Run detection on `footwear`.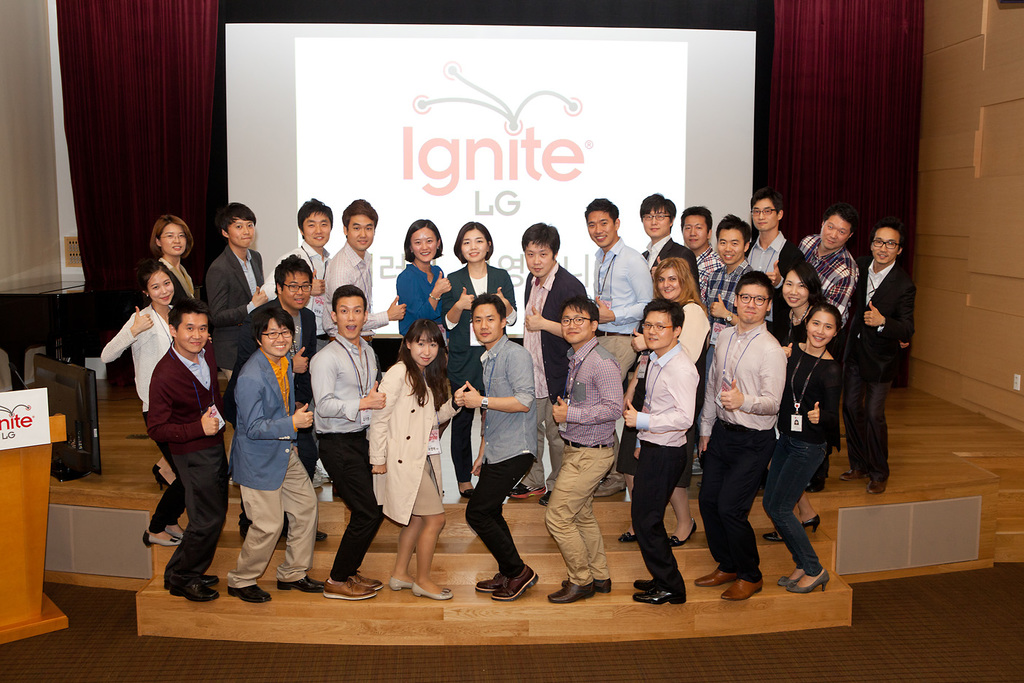
Result: box=[146, 463, 166, 477].
